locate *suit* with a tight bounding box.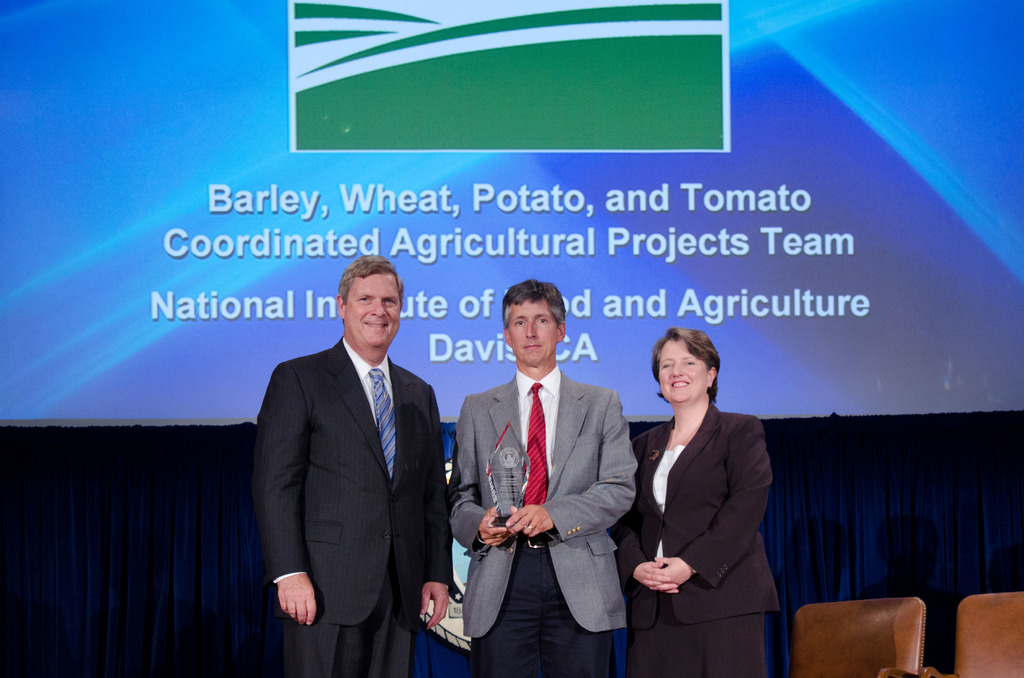
(451,365,644,674).
